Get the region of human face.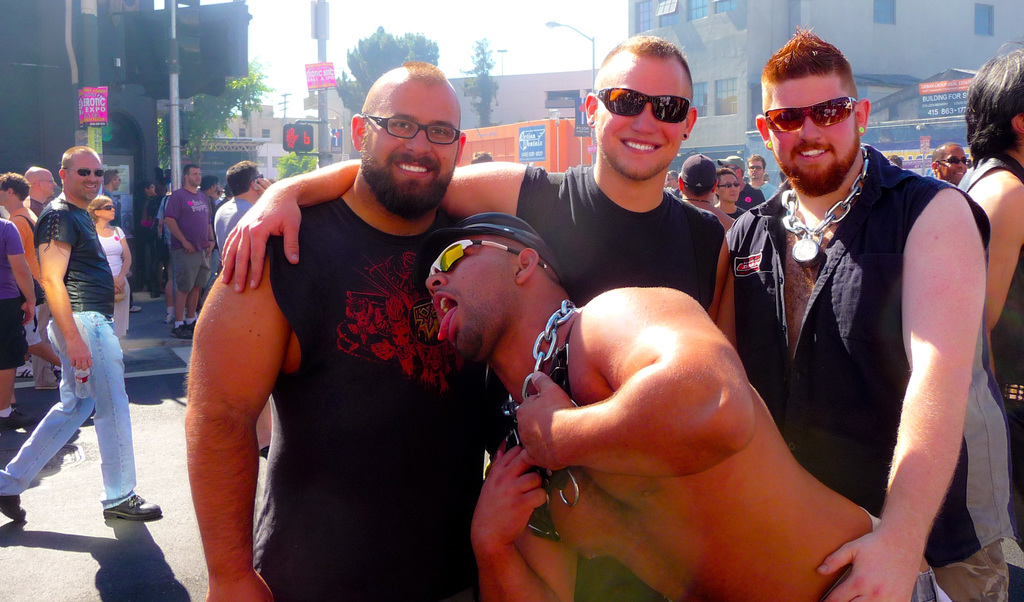
x1=99, y1=199, x2=116, y2=221.
